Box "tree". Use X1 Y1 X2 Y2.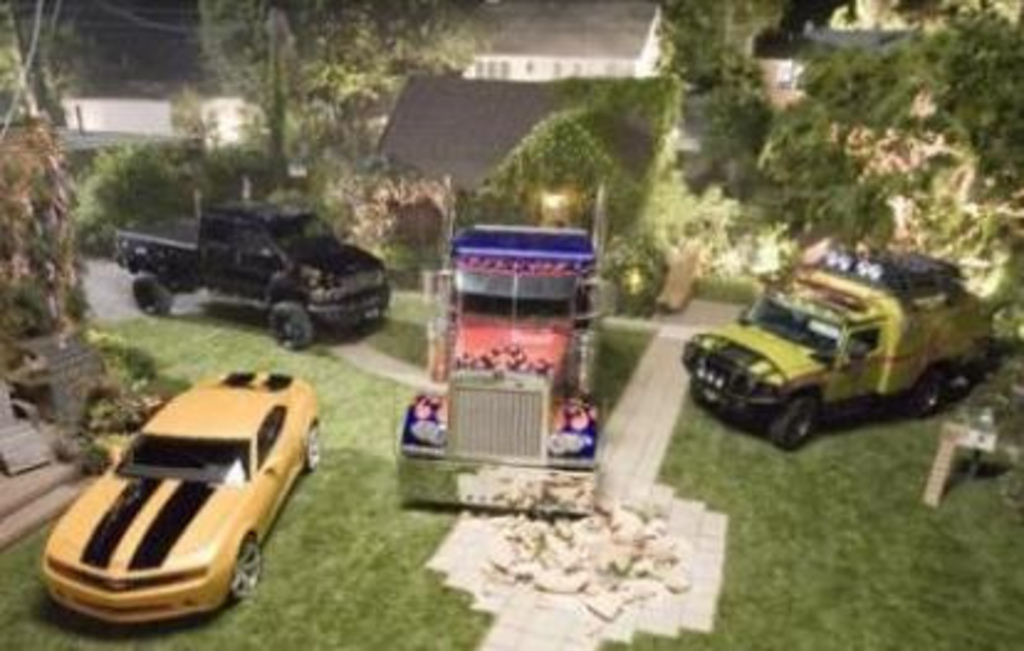
198 0 522 193.
